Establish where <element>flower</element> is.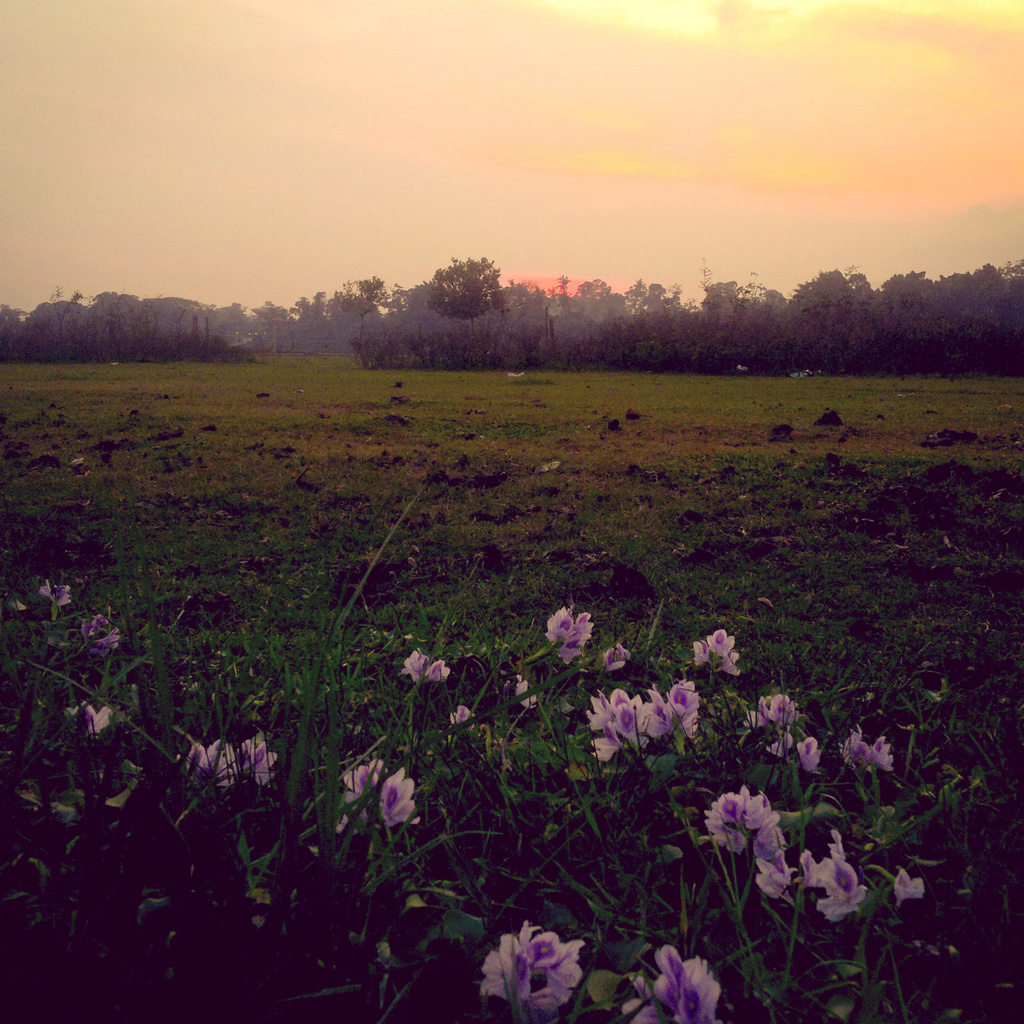
Established at select_region(843, 728, 900, 783).
